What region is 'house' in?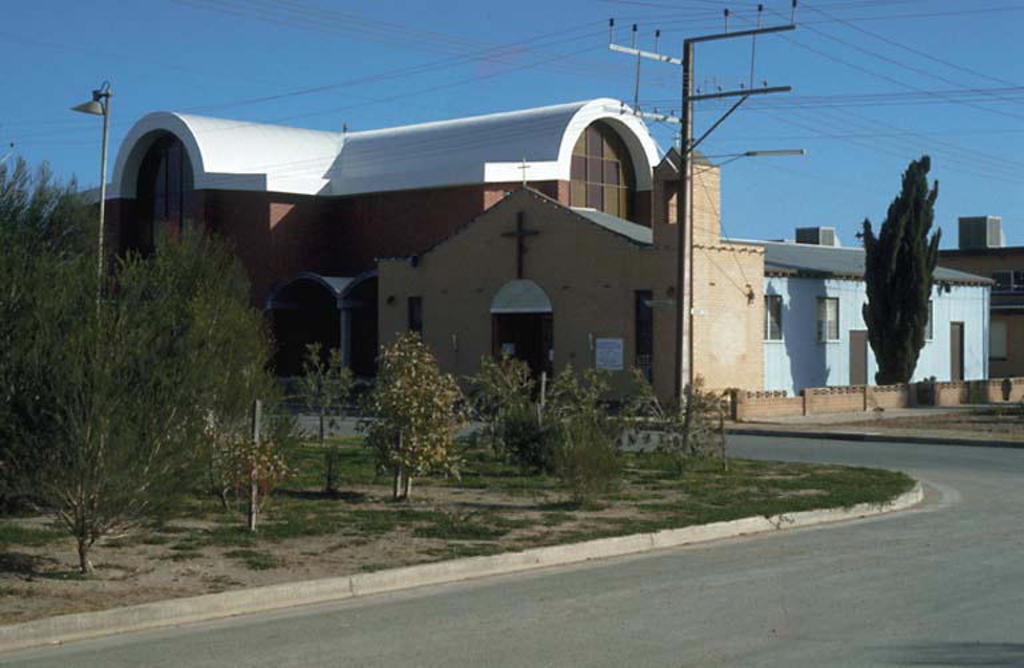
(927, 211, 1023, 379).
